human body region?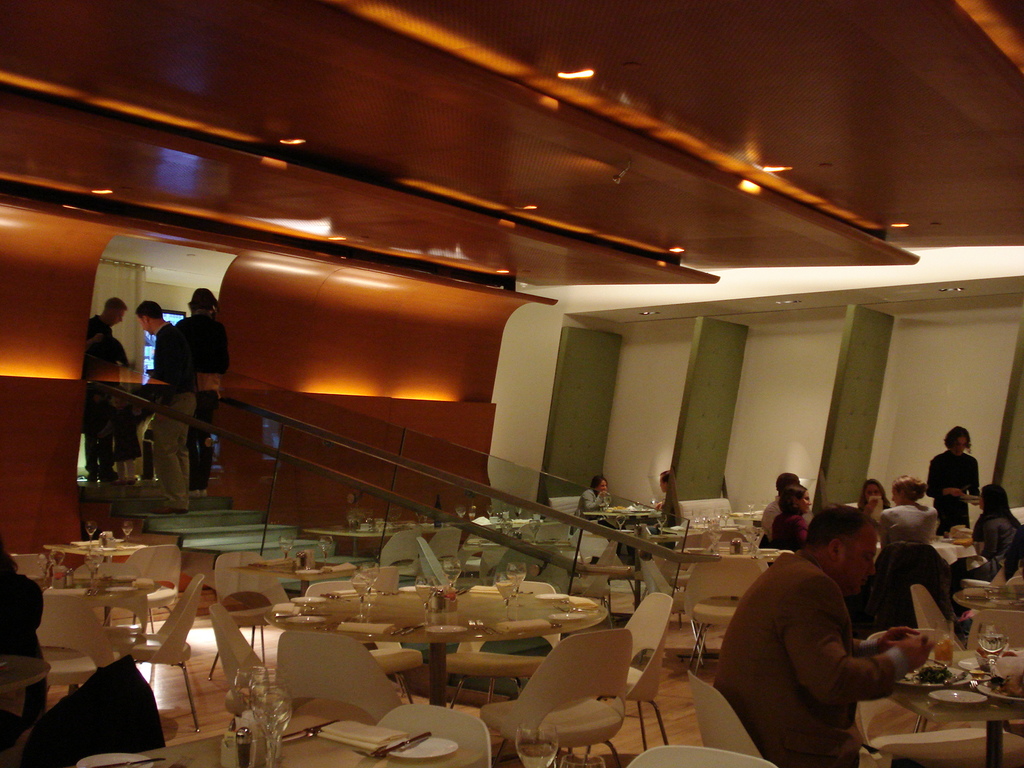
<box>724,500,924,767</box>
